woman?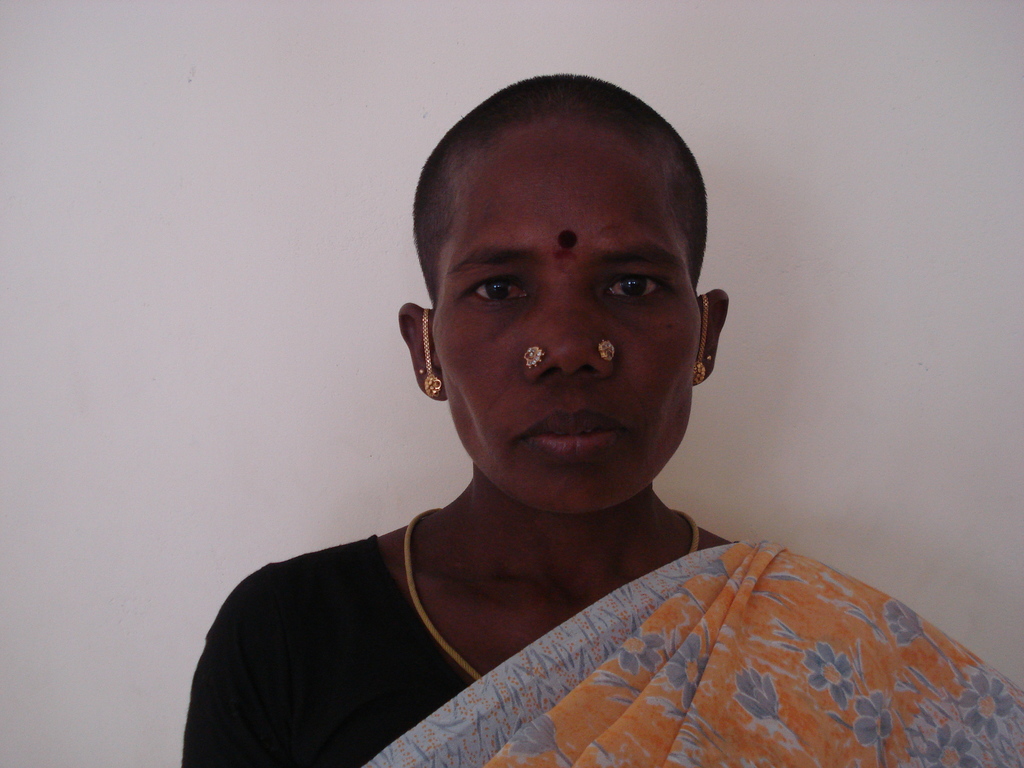
select_region(164, 75, 1023, 767)
